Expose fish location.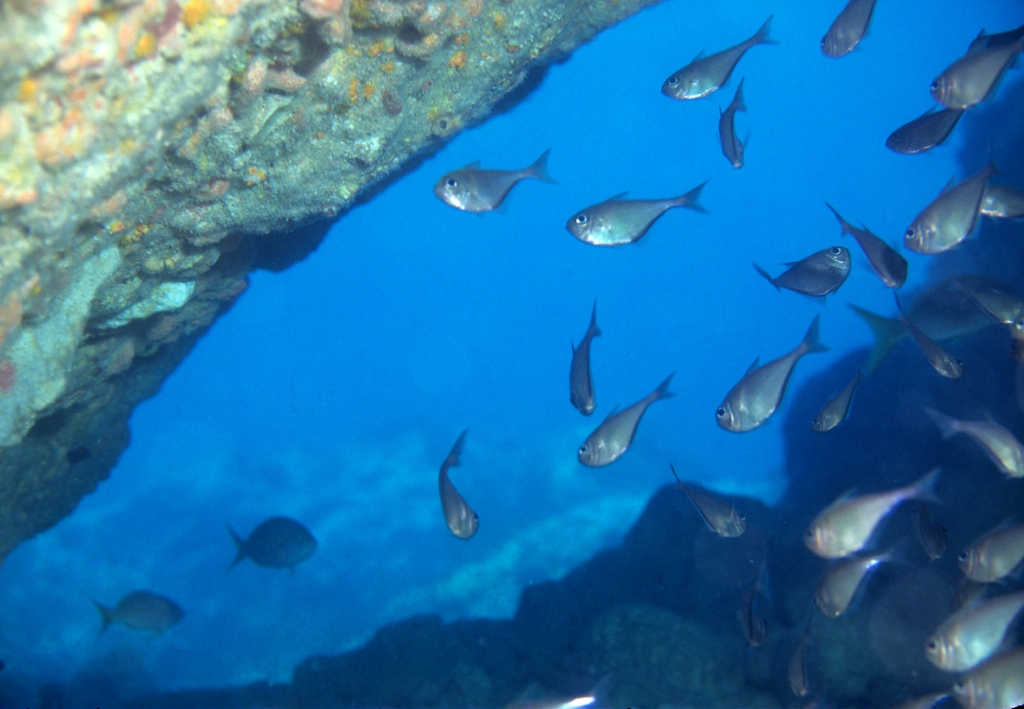
Exposed at [x1=808, y1=377, x2=858, y2=432].
